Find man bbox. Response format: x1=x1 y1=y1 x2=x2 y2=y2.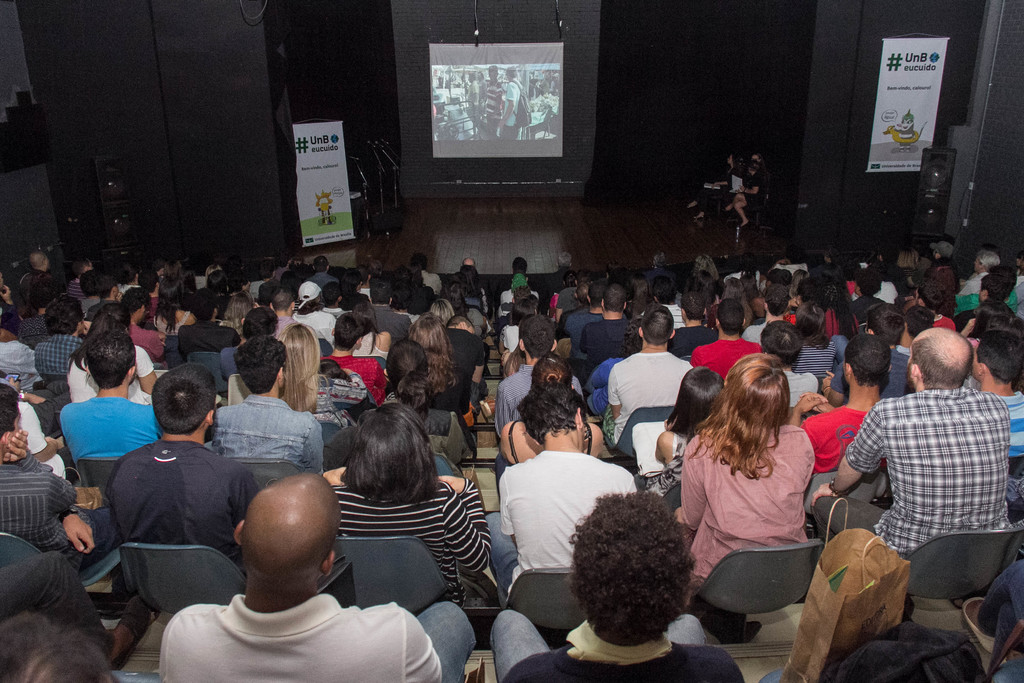
x1=950 y1=274 x2=1023 y2=342.
